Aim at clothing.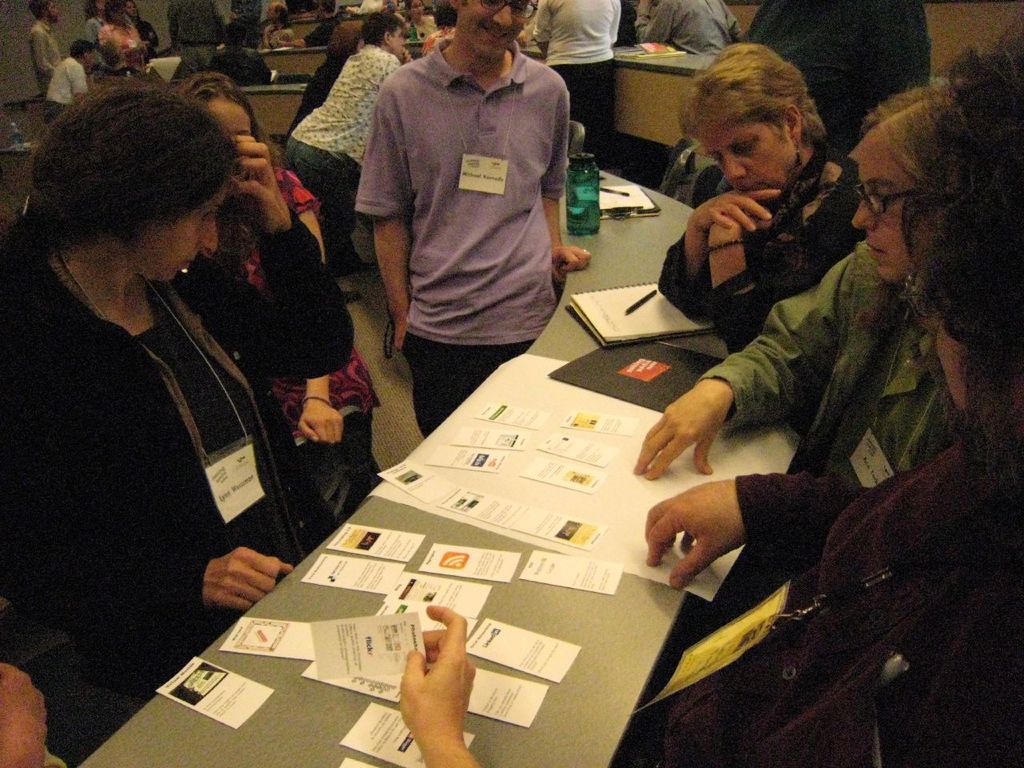
Aimed at pyautogui.locateOnScreen(350, 35, 567, 439).
